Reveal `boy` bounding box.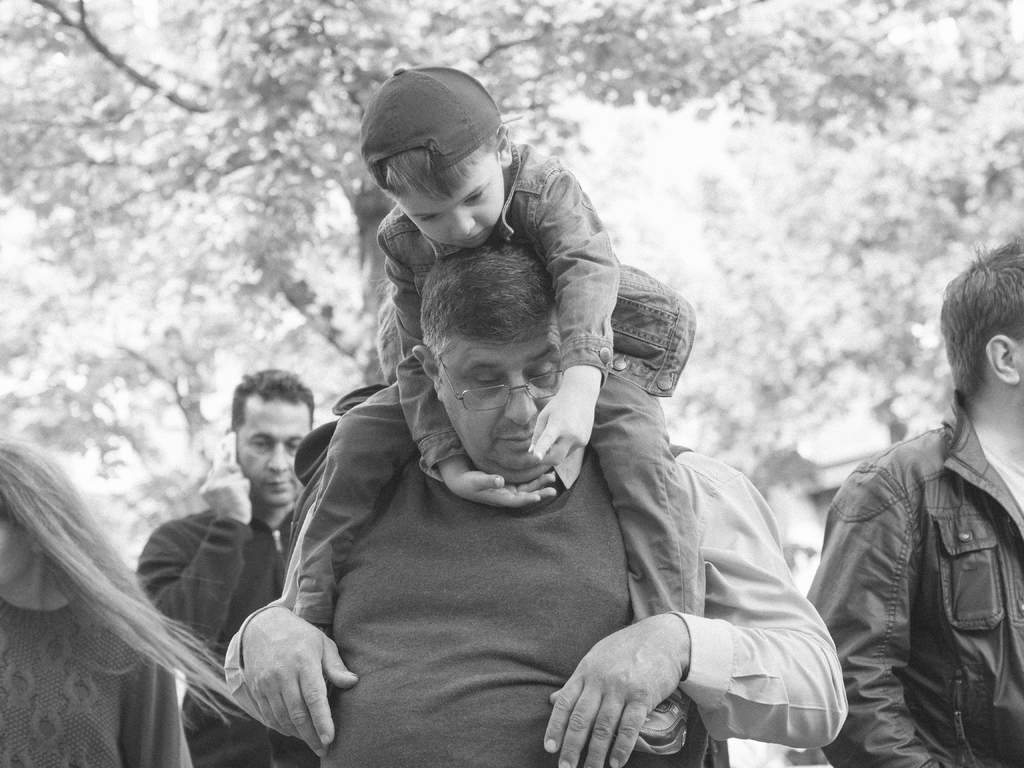
Revealed: box=[292, 66, 707, 758].
